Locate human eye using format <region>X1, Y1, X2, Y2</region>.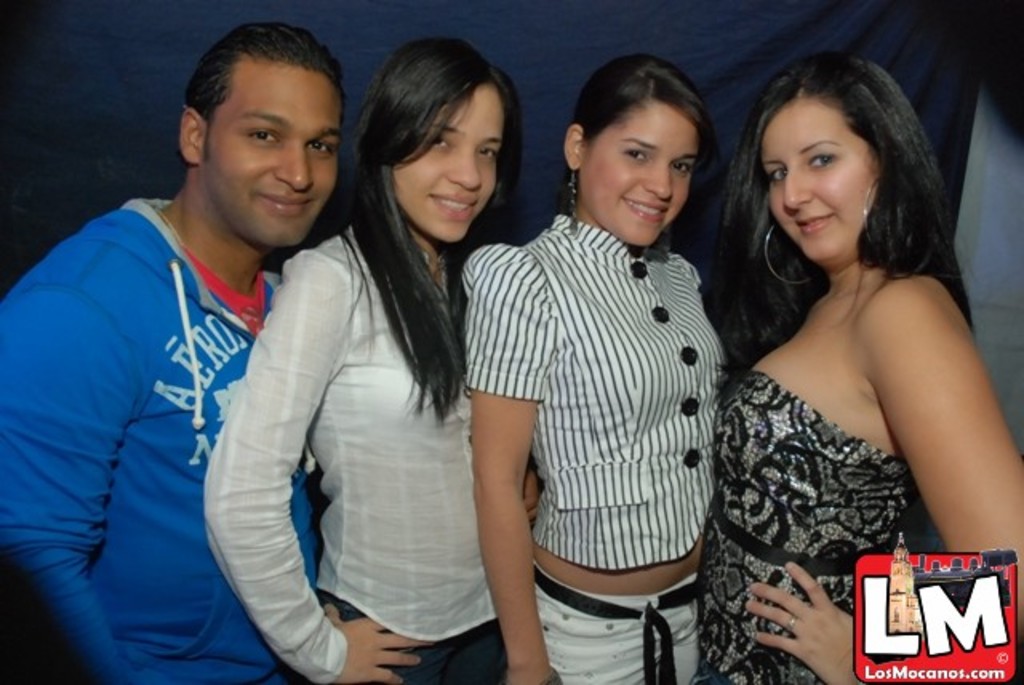
<region>770, 166, 786, 184</region>.
